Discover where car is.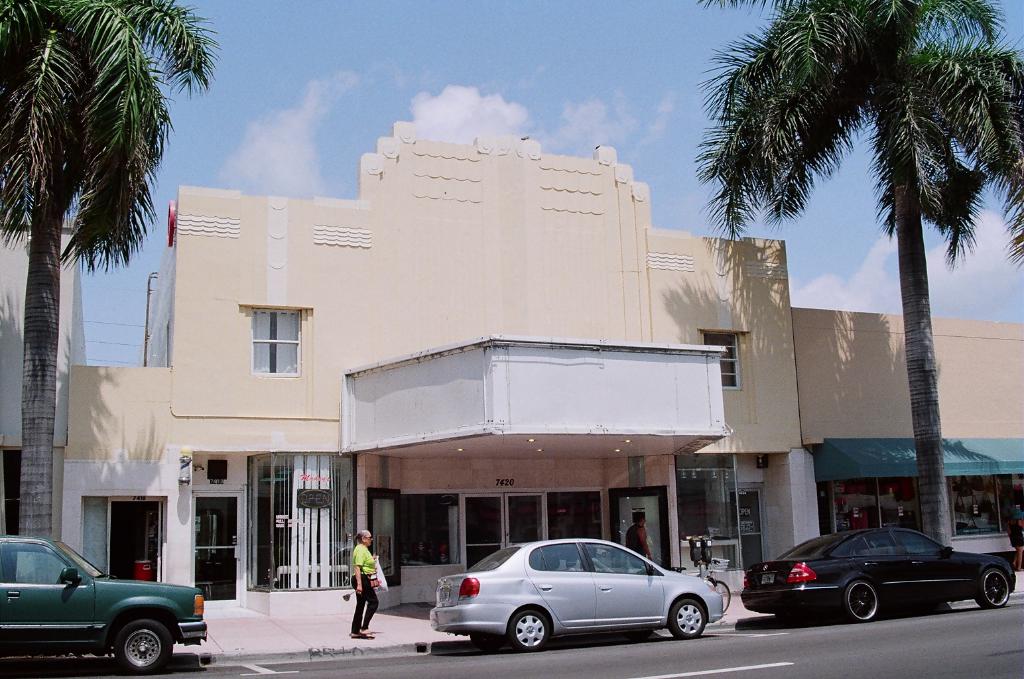
Discovered at [x1=0, y1=528, x2=213, y2=674].
